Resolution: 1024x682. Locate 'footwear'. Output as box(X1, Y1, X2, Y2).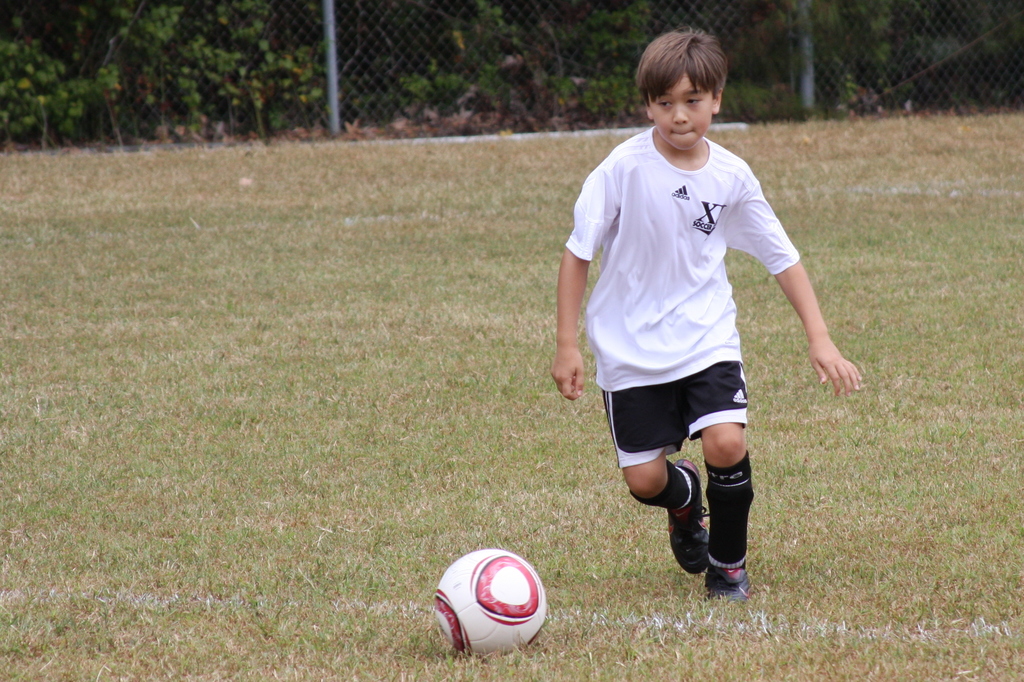
box(704, 564, 754, 605).
